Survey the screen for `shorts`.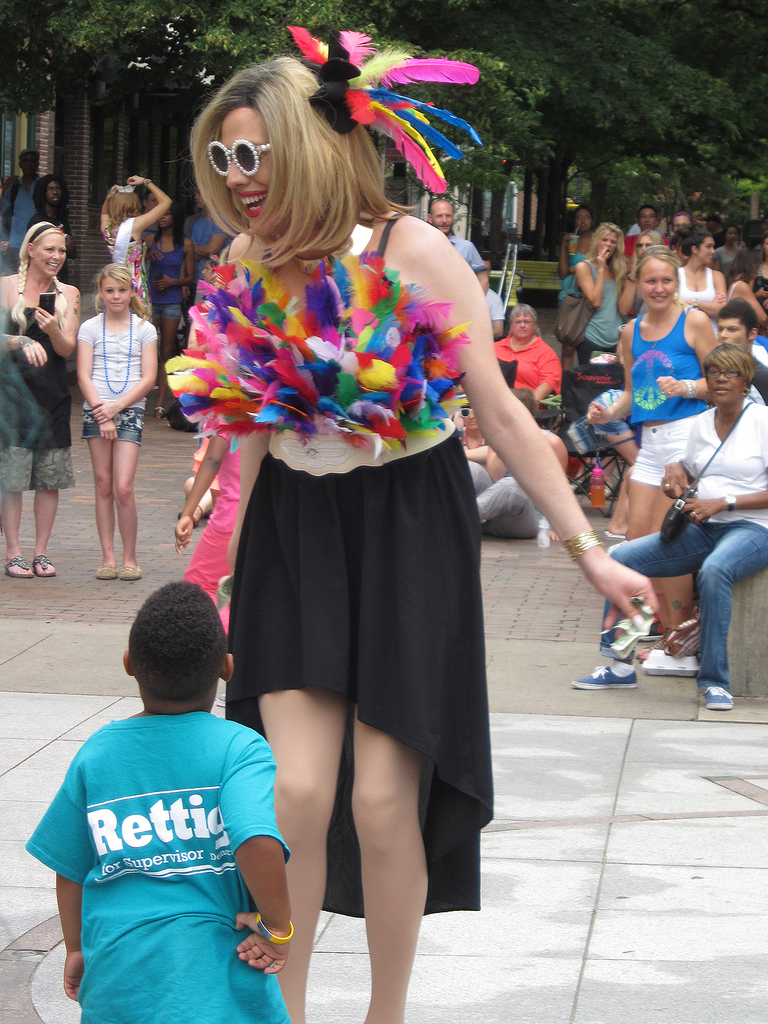
Survey found: [0, 447, 84, 494].
